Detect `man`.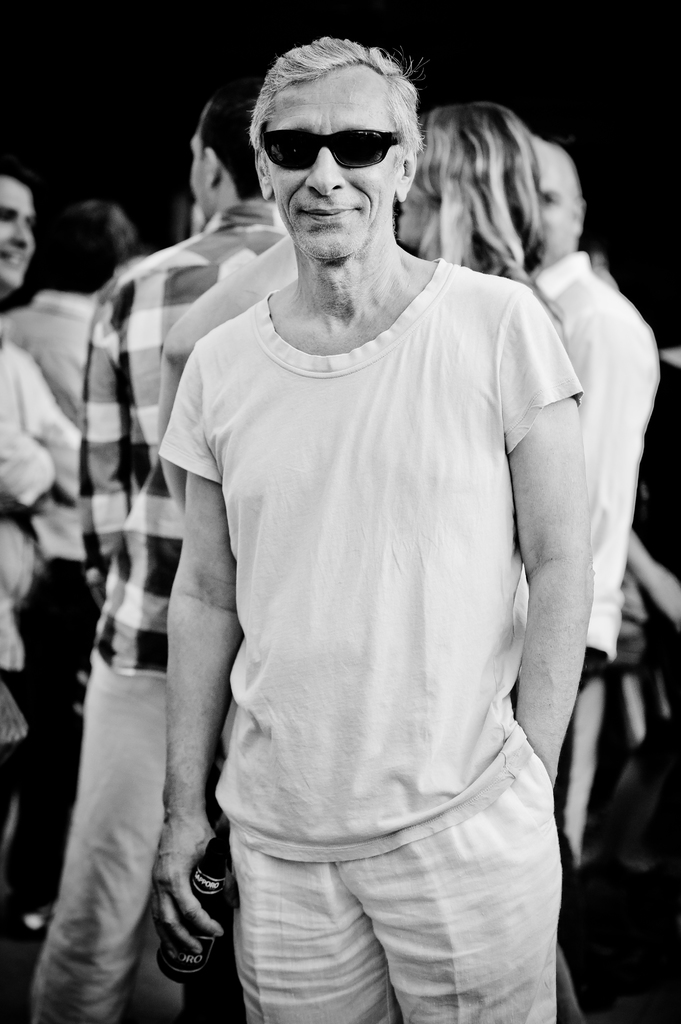
Detected at BBox(0, 168, 90, 848).
